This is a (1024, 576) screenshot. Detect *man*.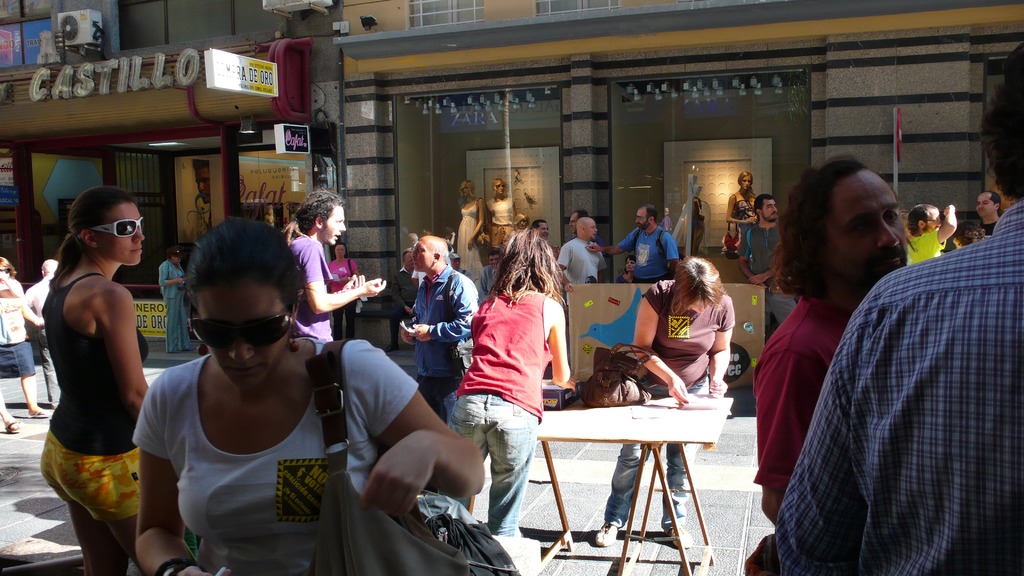
532, 220, 554, 247.
